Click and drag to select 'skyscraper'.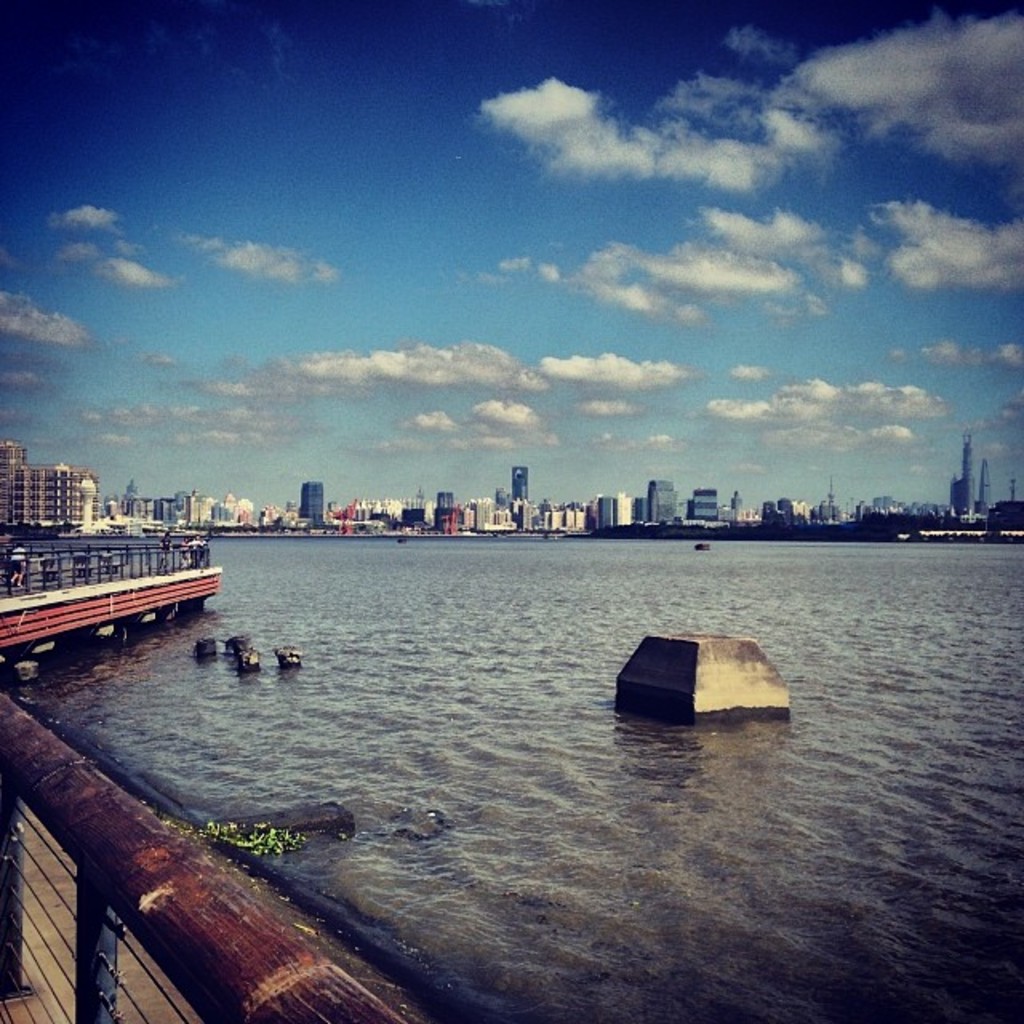
Selection: rect(973, 459, 992, 526).
